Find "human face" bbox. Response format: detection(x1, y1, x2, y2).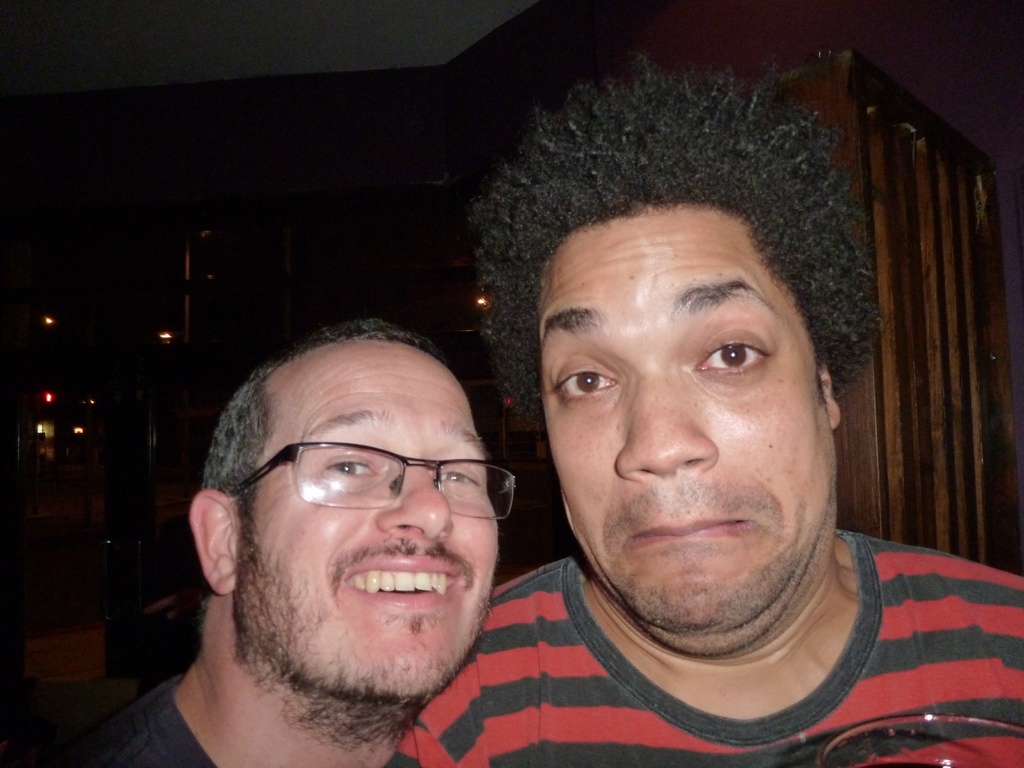
detection(531, 210, 826, 655).
